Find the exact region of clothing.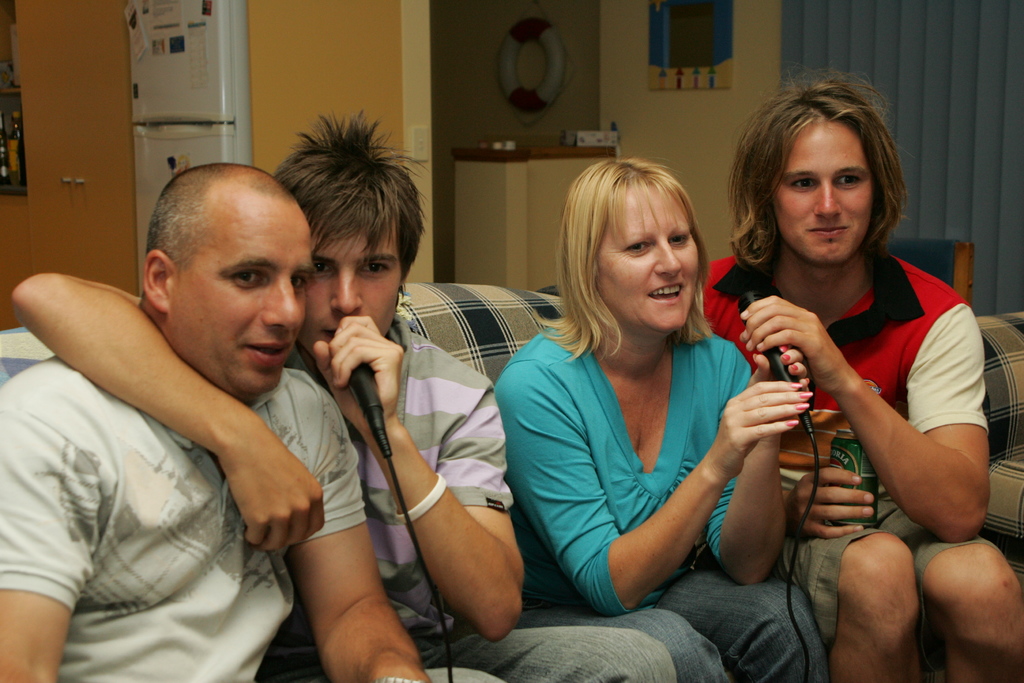
Exact region: [0, 350, 502, 682].
